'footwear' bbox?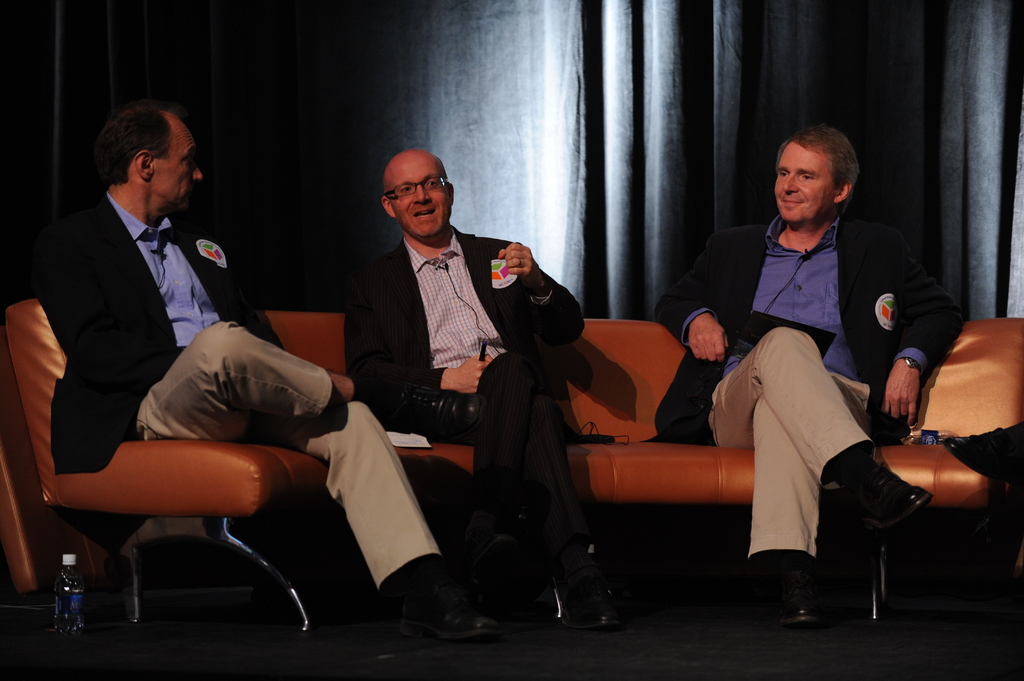
454:524:520:573
